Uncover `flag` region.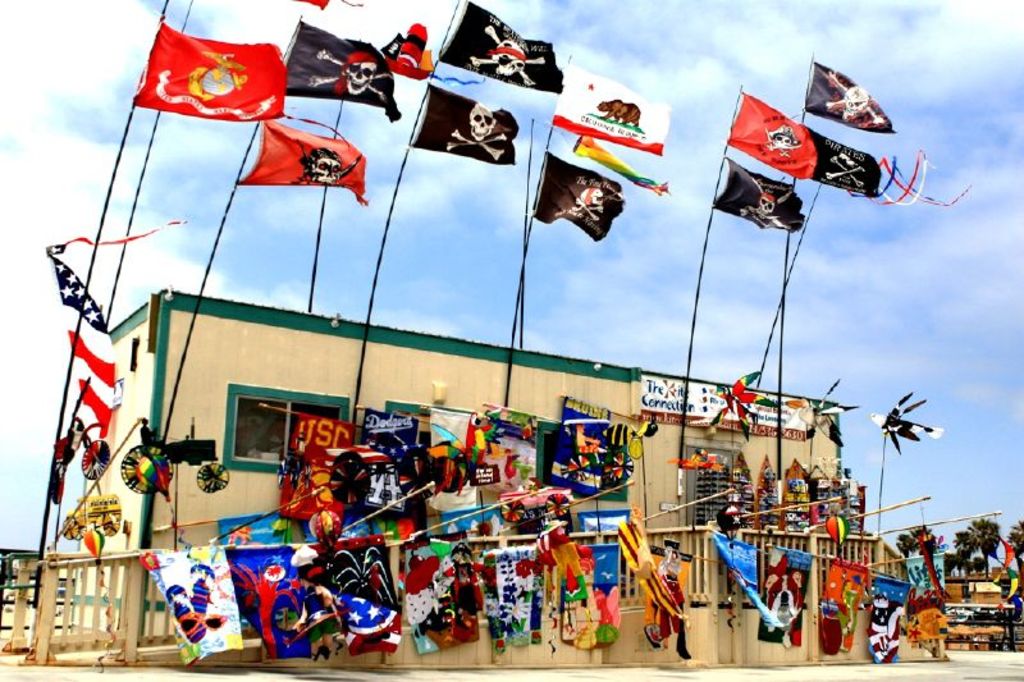
Uncovered: <region>127, 19, 284, 120</region>.
